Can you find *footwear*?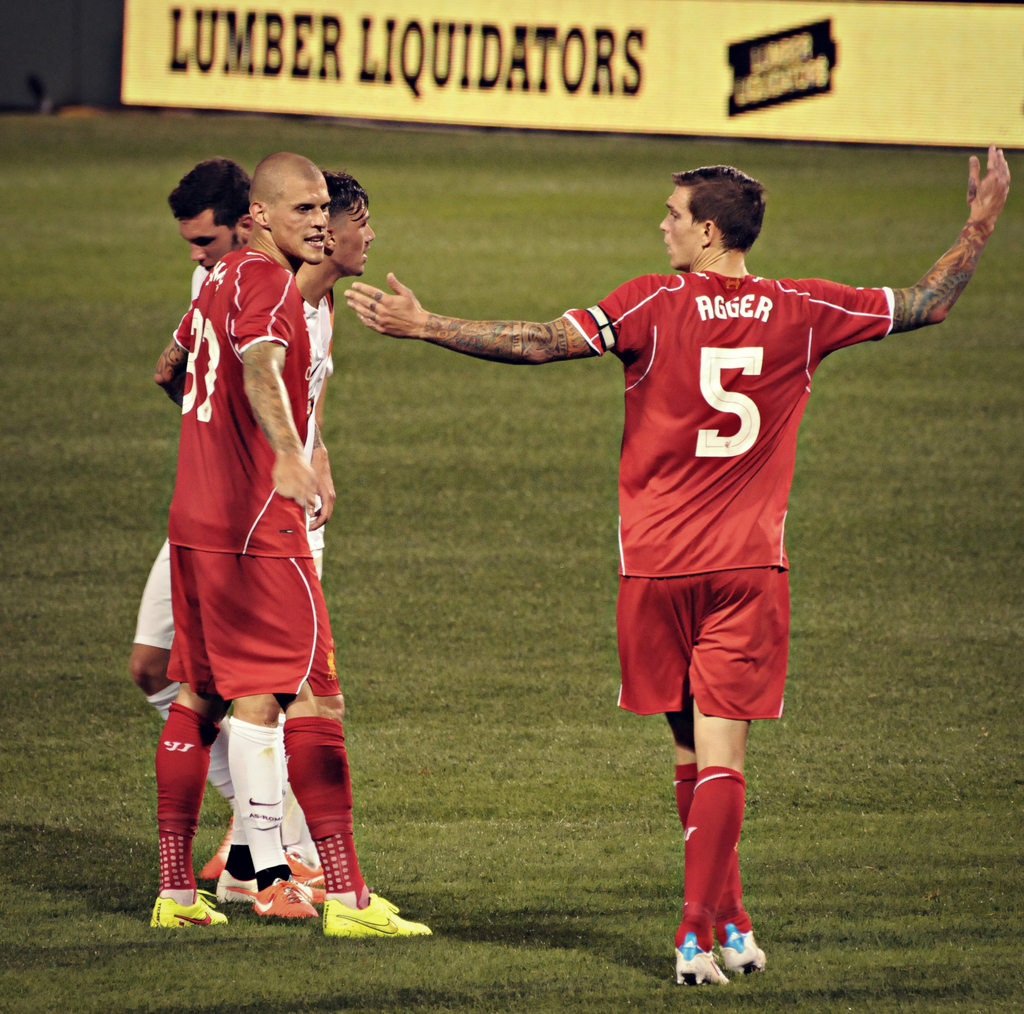
Yes, bounding box: [284,857,324,902].
